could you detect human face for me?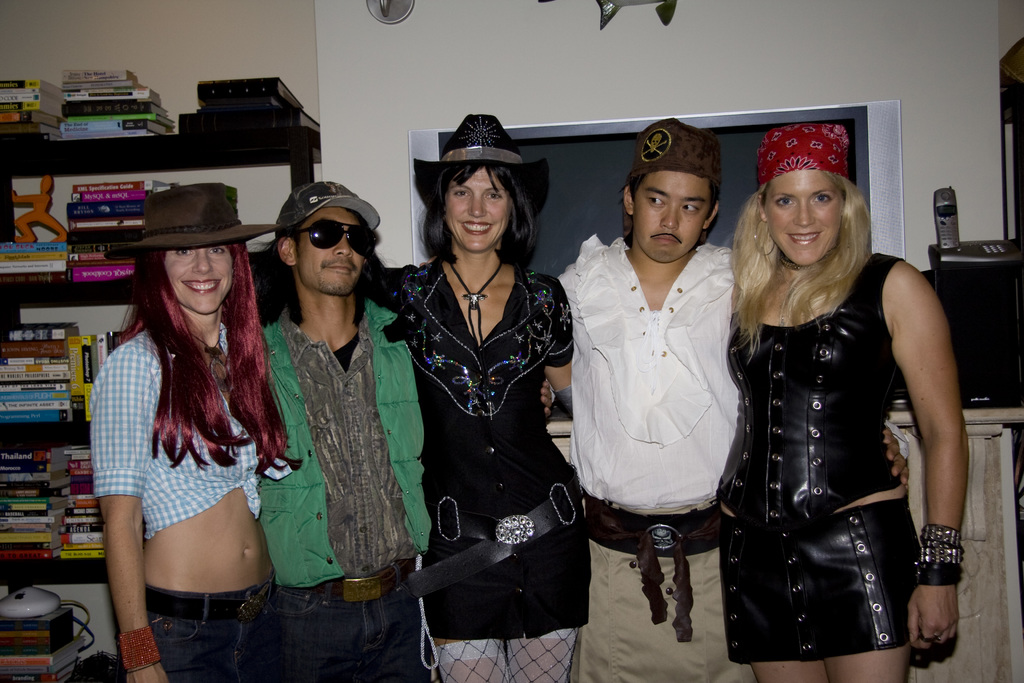
Detection result: pyautogui.locateOnScreen(444, 165, 511, 255).
